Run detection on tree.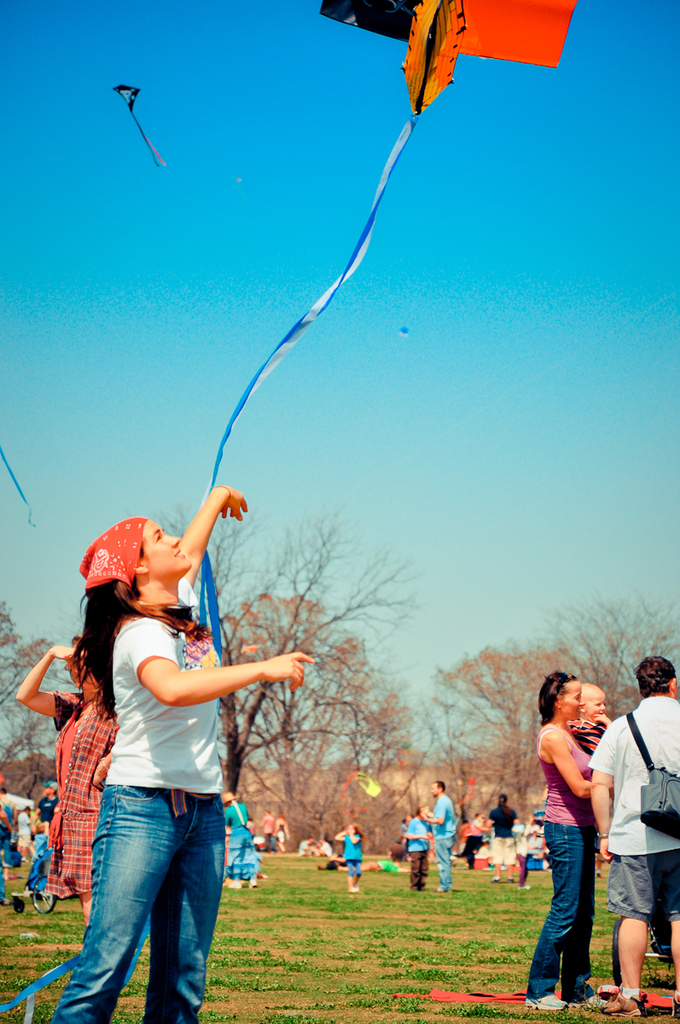
Result: x1=205 y1=586 x2=433 y2=841.
